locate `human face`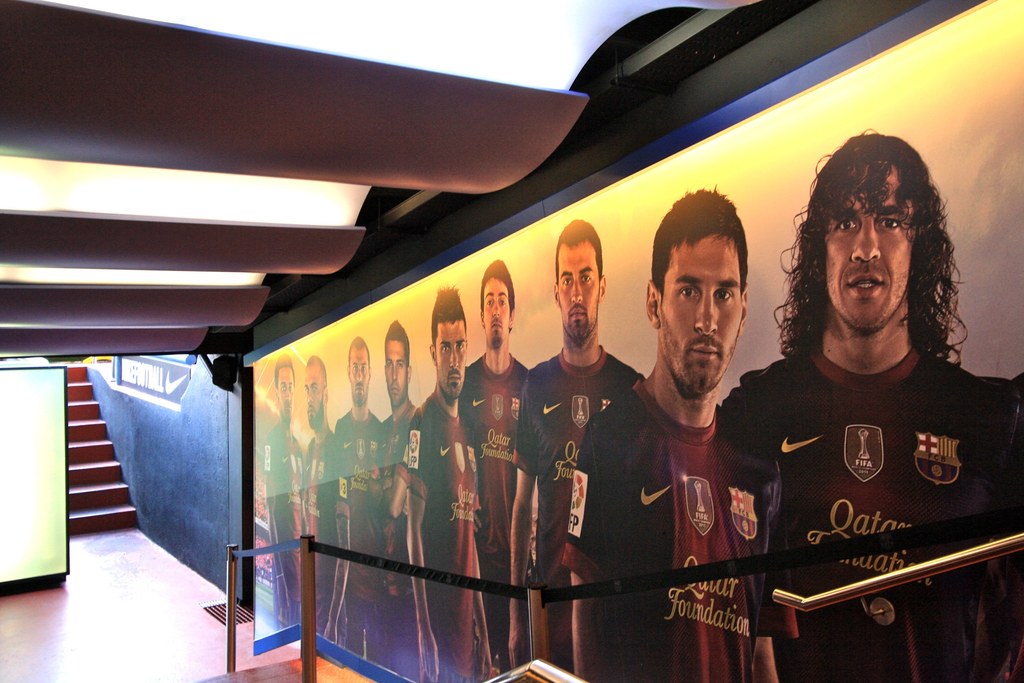
[left=436, top=320, right=469, bottom=399]
